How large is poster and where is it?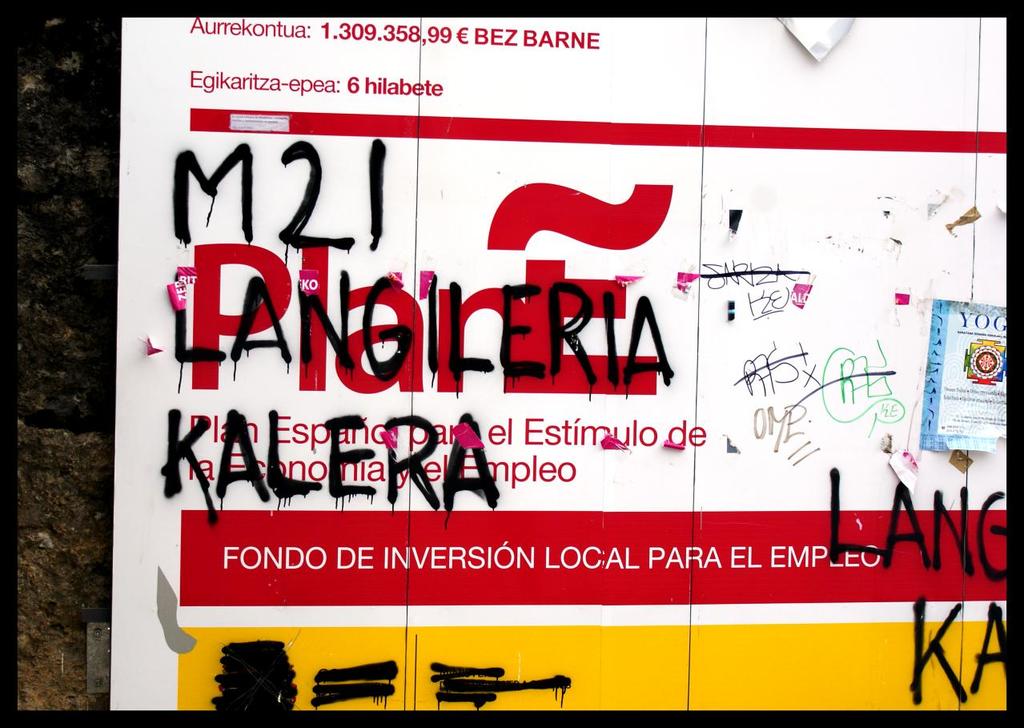
Bounding box: <region>116, 14, 1007, 713</region>.
